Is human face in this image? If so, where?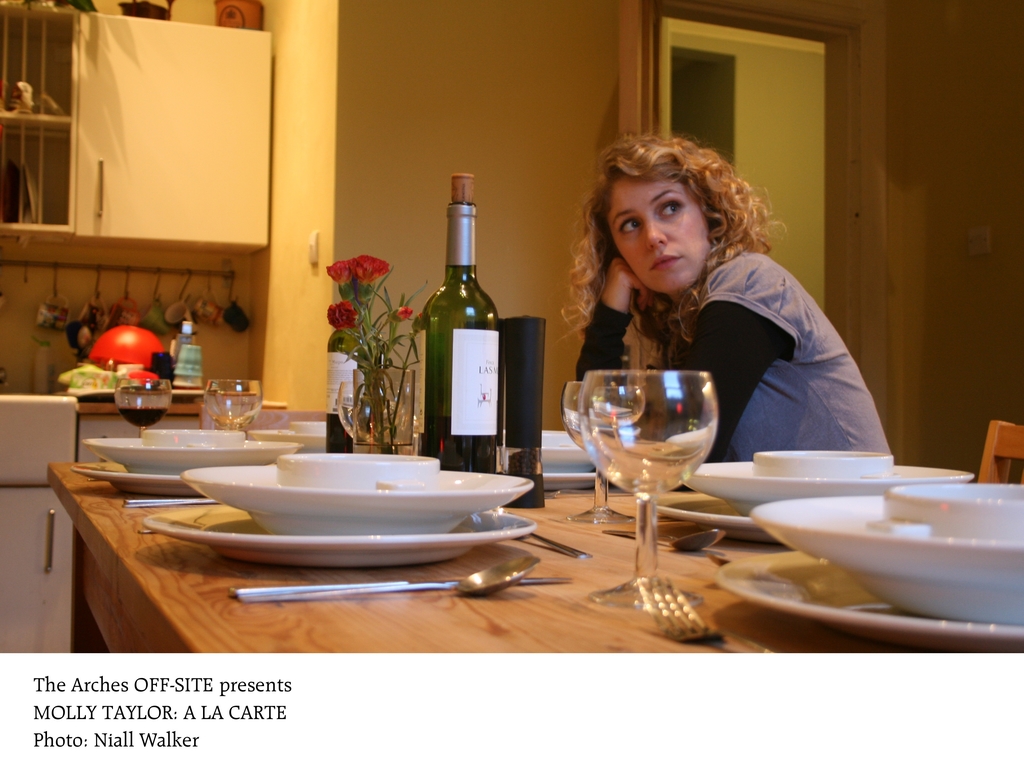
Yes, at detection(607, 172, 714, 293).
